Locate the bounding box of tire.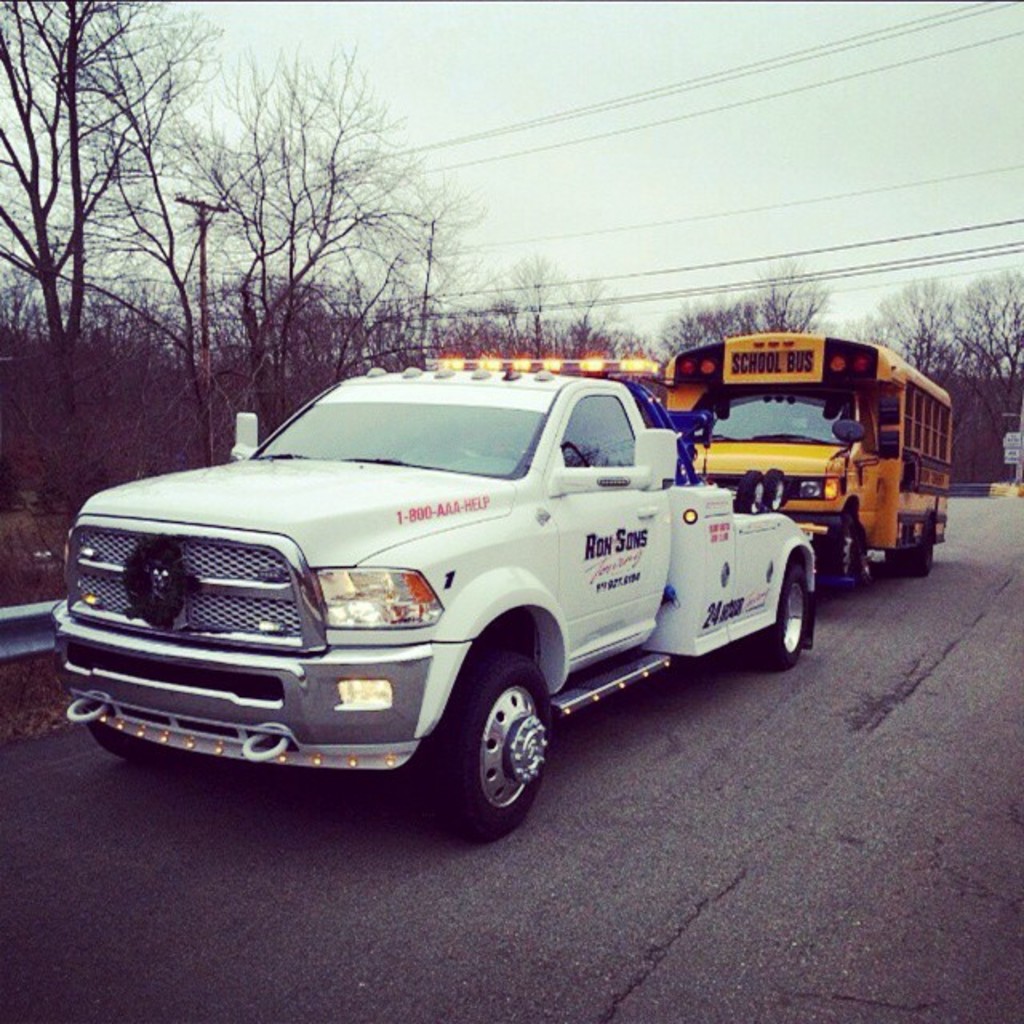
Bounding box: x1=86 y1=706 x2=160 y2=765.
